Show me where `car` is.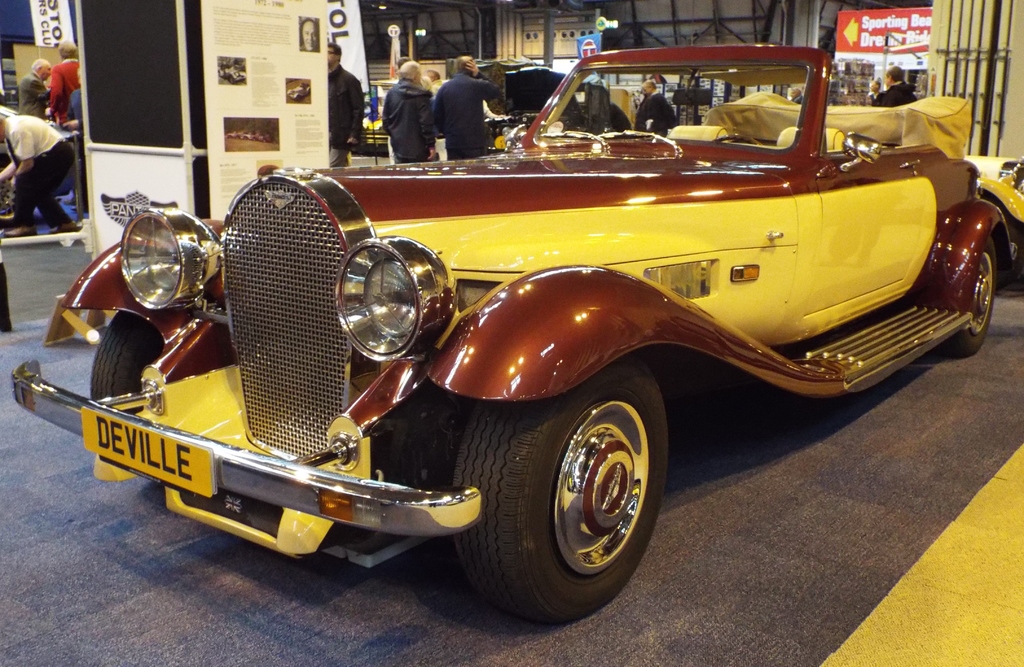
`car` is at detection(217, 61, 246, 84).
